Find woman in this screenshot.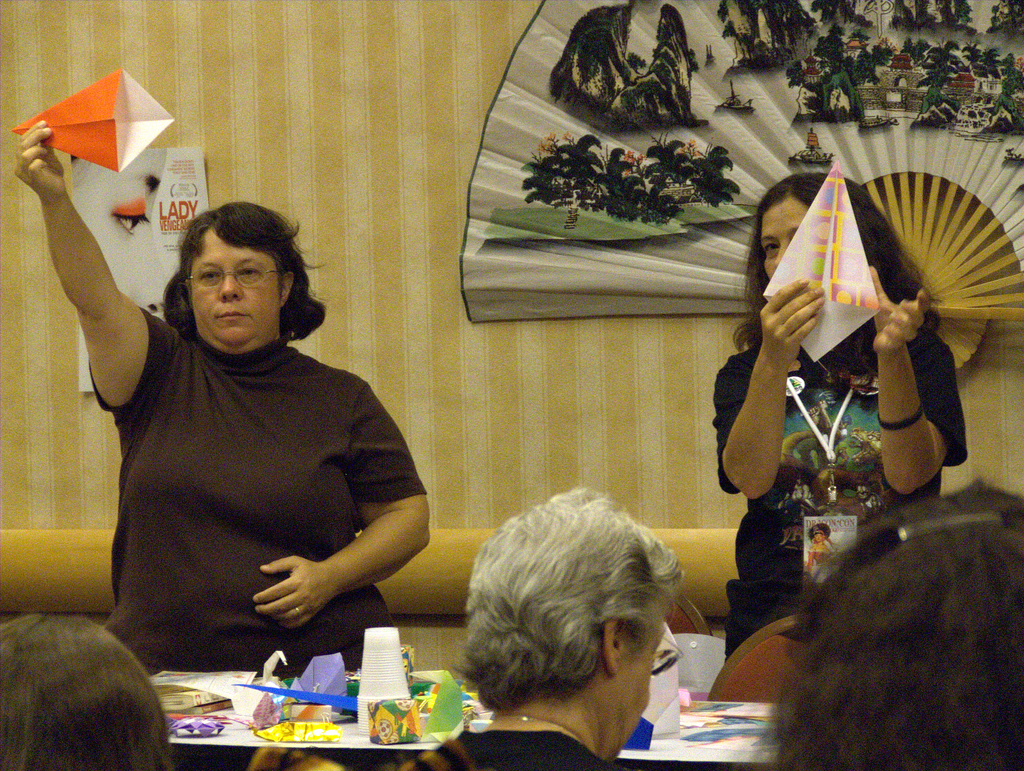
The bounding box for woman is <bbox>64, 172, 427, 699</bbox>.
